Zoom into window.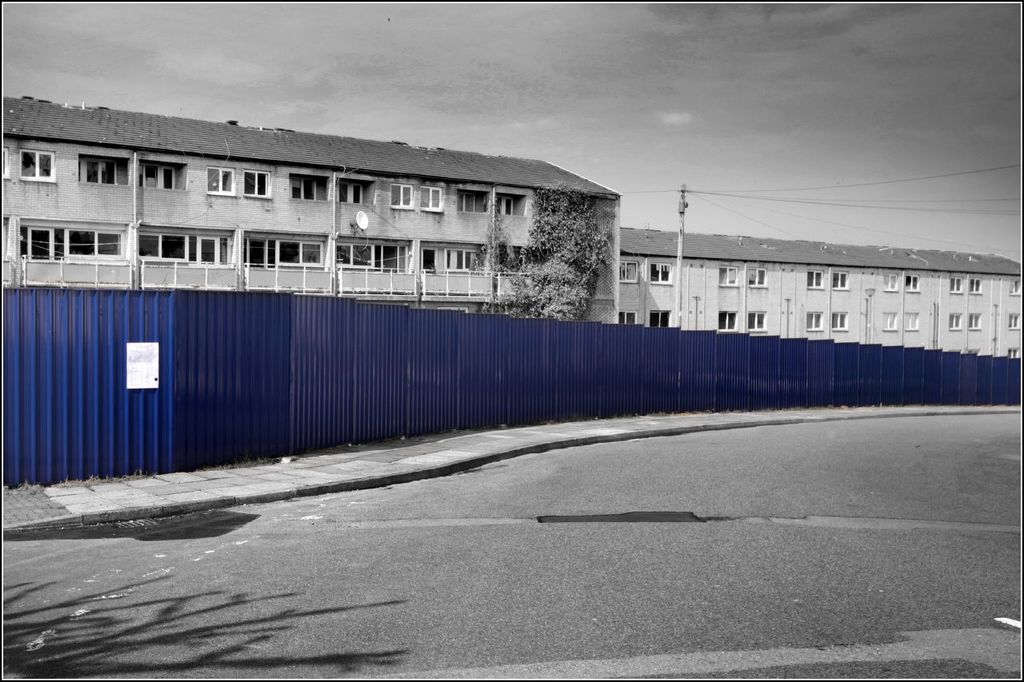
Zoom target: <box>749,313,767,329</box>.
